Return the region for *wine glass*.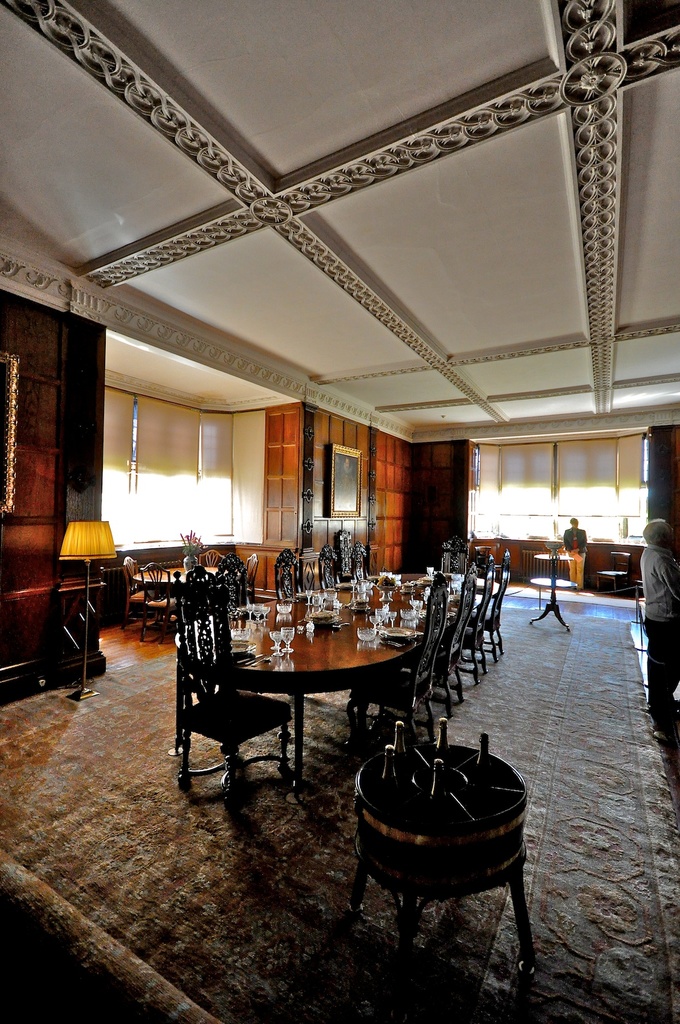
[x1=372, y1=615, x2=375, y2=634].
